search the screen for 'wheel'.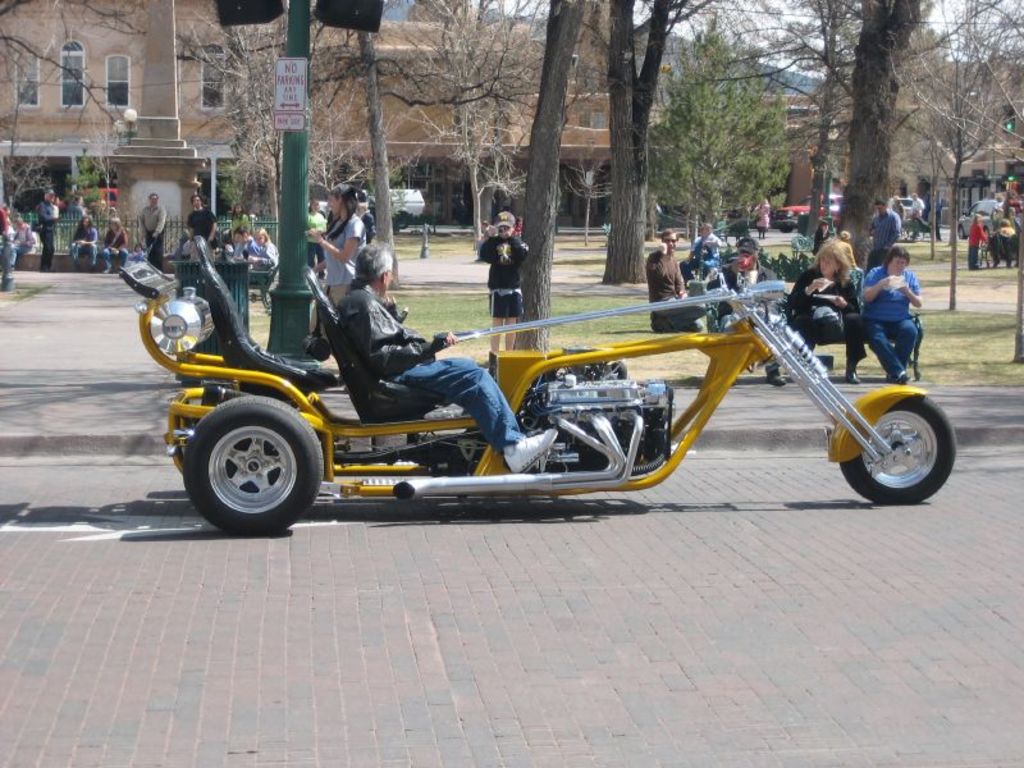
Found at bbox=(180, 396, 319, 535).
